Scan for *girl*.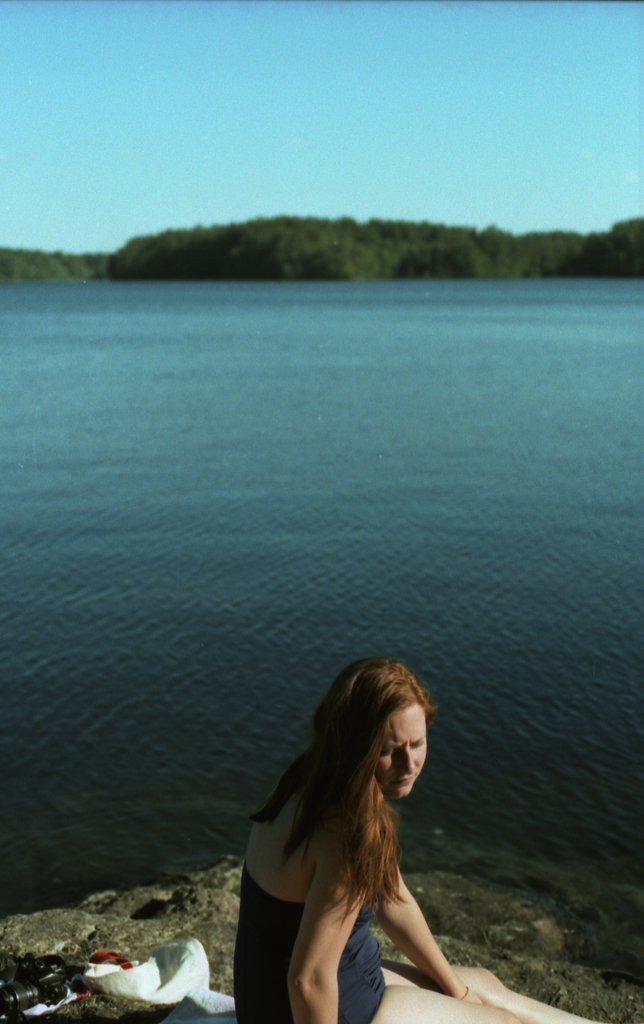
Scan result: [238, 657, 488, 1023].
